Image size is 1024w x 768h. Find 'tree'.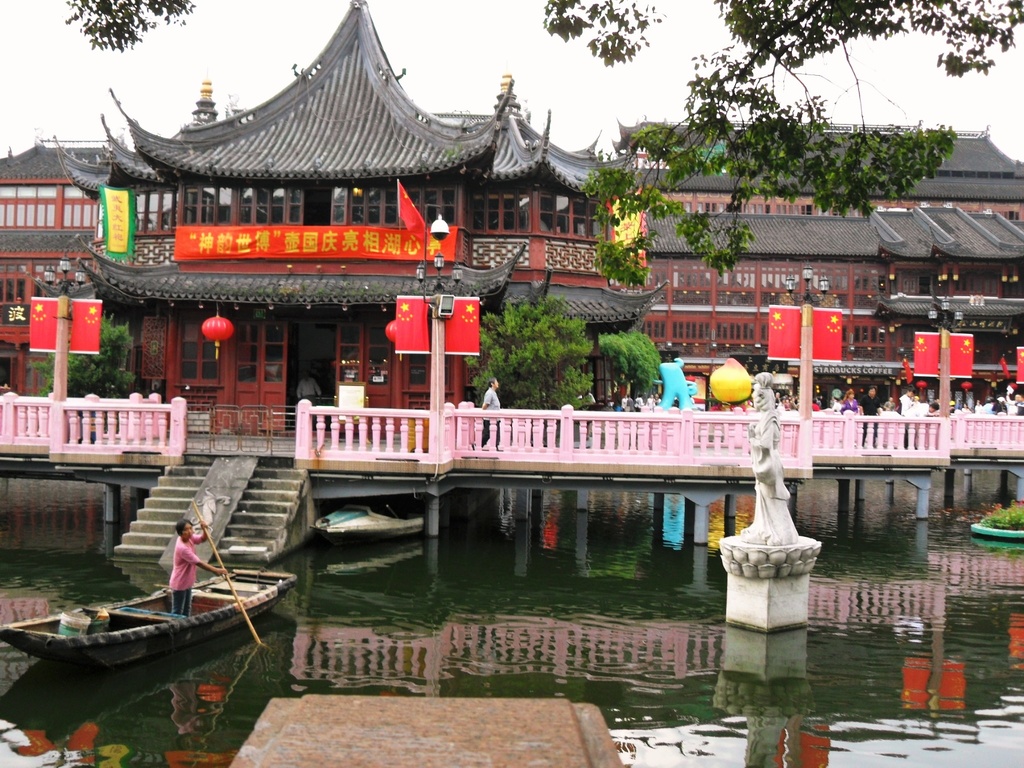
60:0:202:53.
